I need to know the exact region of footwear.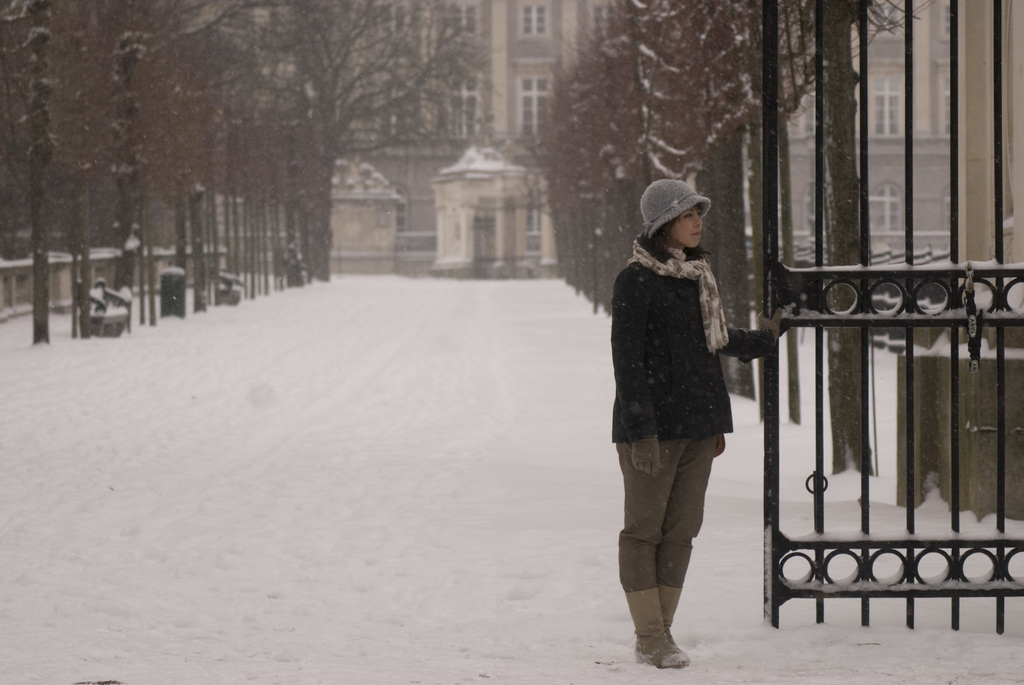
Region: crop(660, 583, 686, 647).
